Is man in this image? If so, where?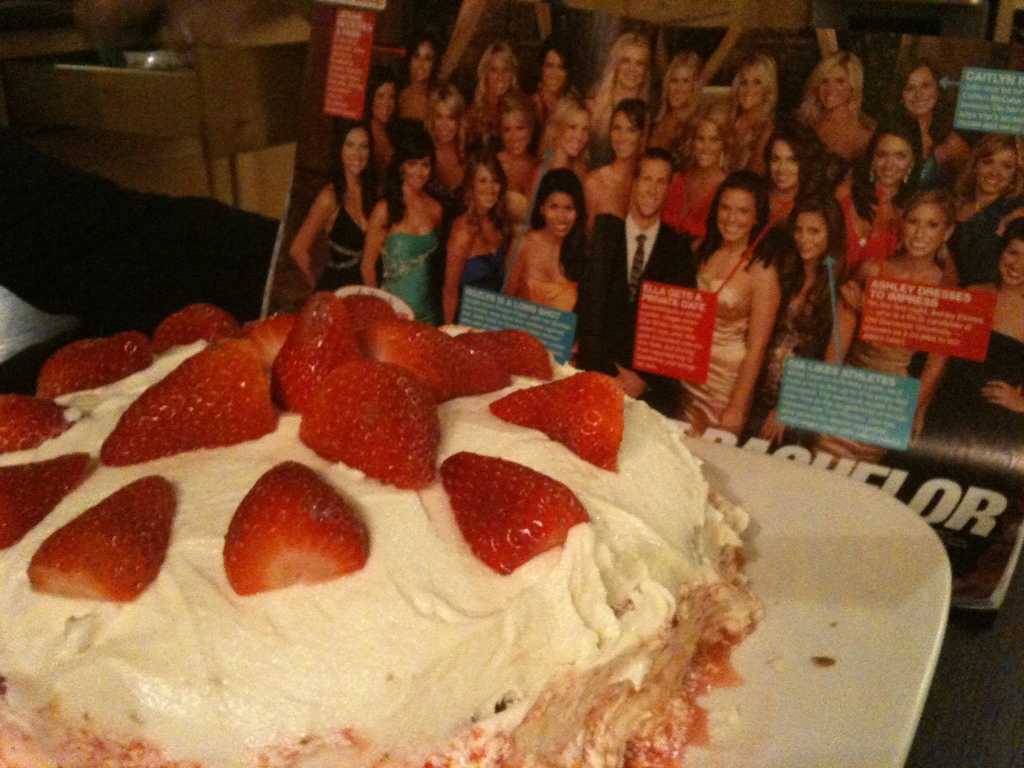
Yes, at [x1=572, y1=147, x2=698, y2=414].
